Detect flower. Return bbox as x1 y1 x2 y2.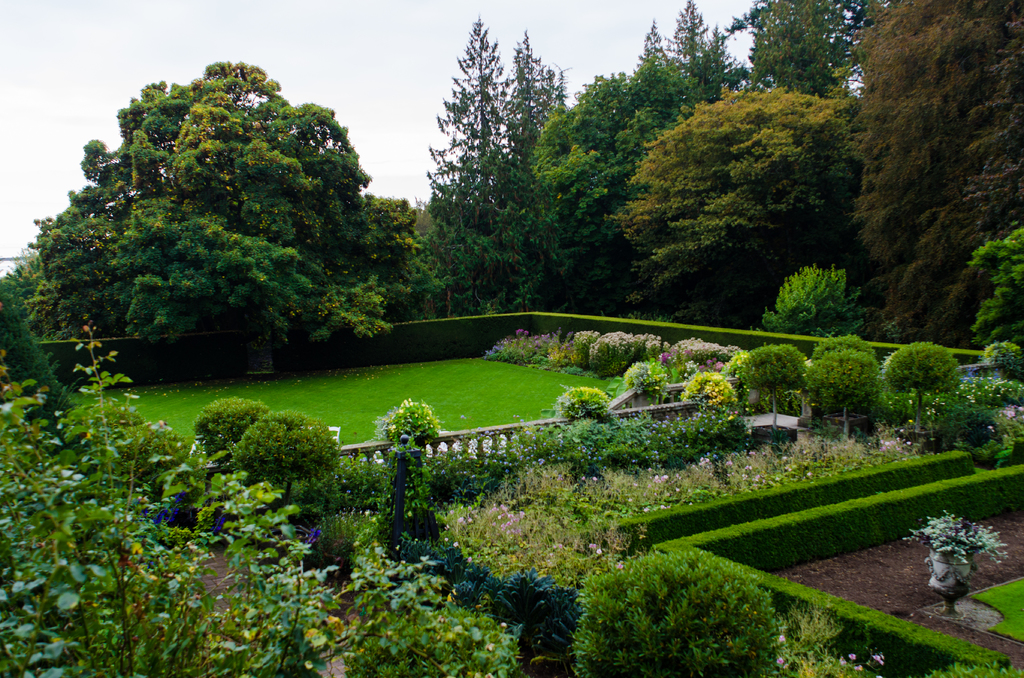
591 476 597 481.
